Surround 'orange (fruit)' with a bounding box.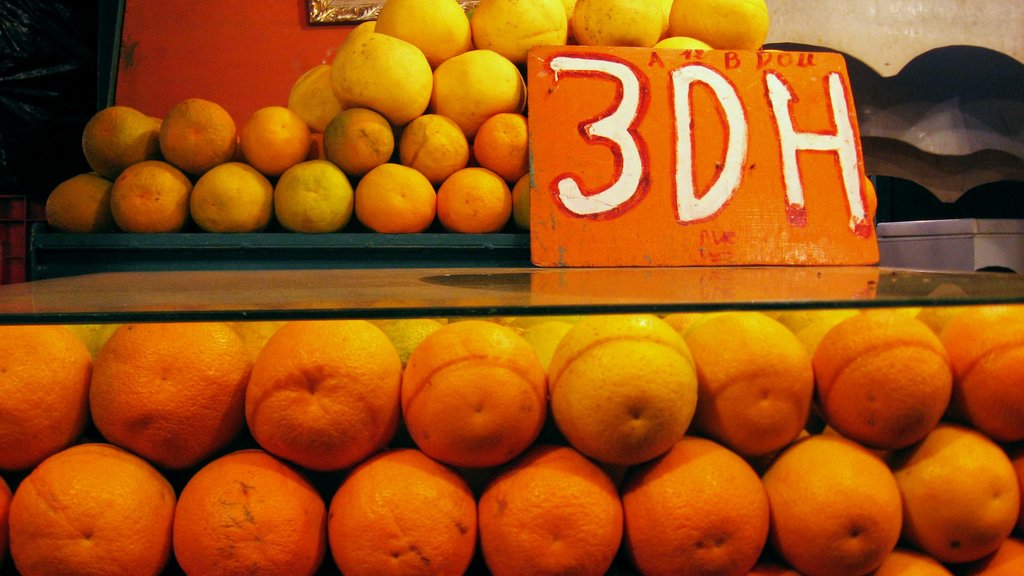
select_region(953, 314, 1023, 447).
